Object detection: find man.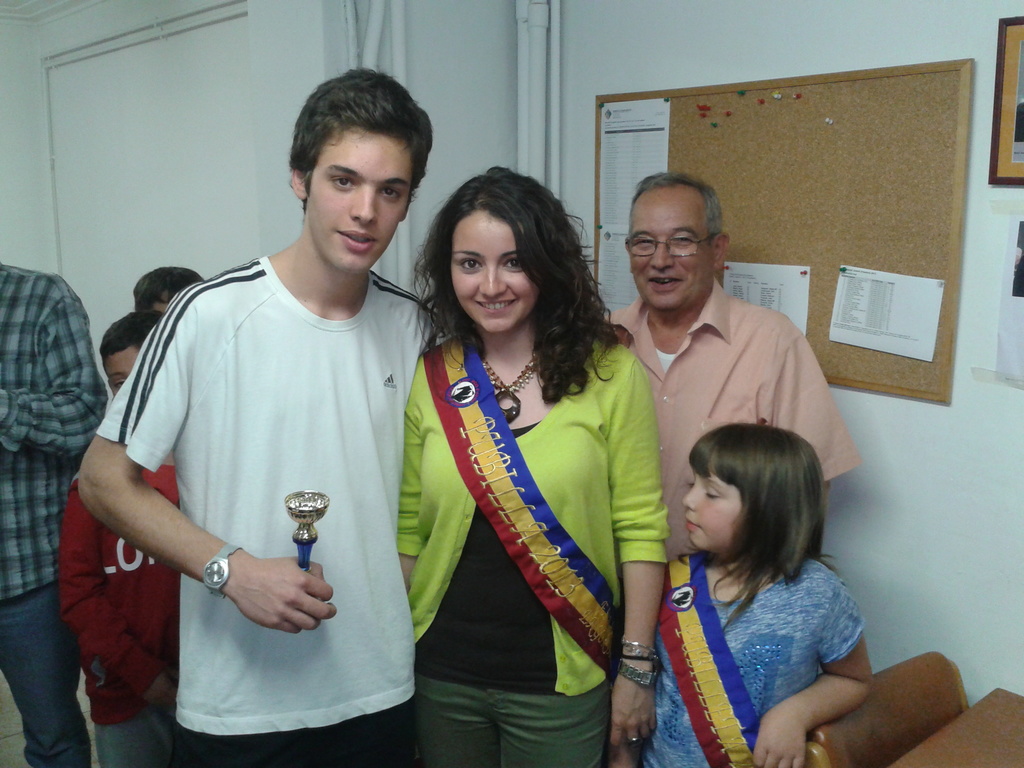
100, 88, 468, 757.
